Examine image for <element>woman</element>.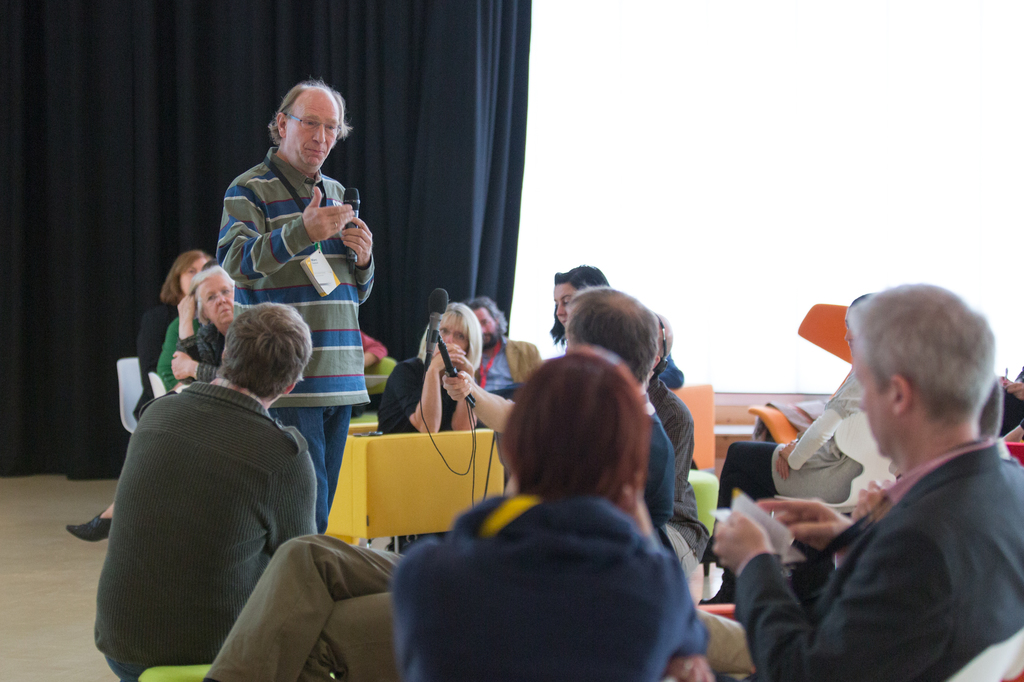
Examination result: 370,341,710,681.
